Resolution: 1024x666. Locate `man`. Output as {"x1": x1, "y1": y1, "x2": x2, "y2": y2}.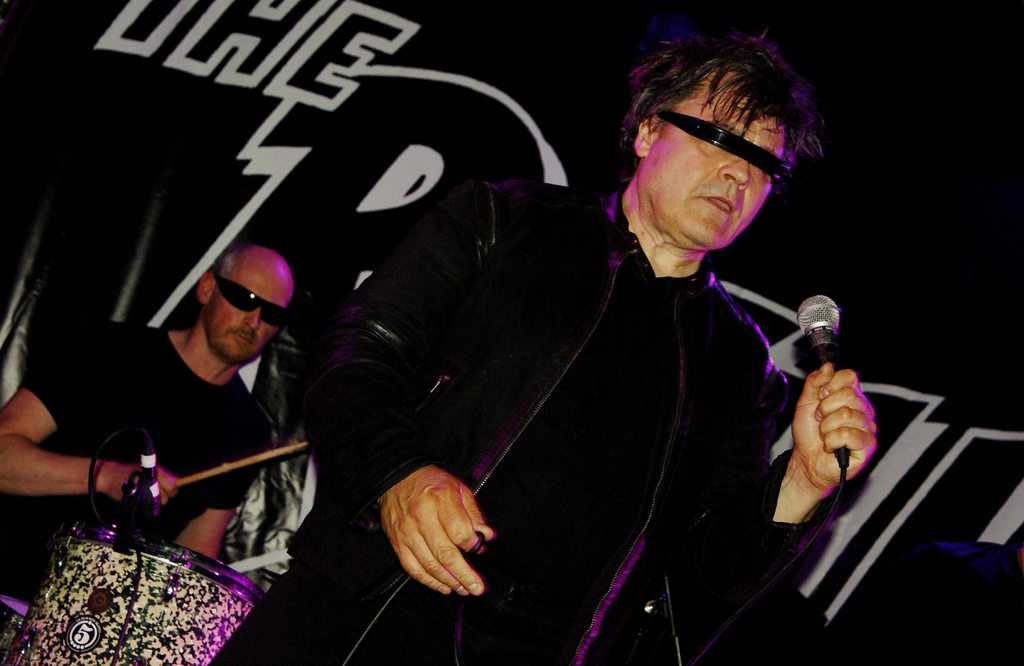
{"x1": 0, "y1": 252, "x2": 301, "y2": 662}.
